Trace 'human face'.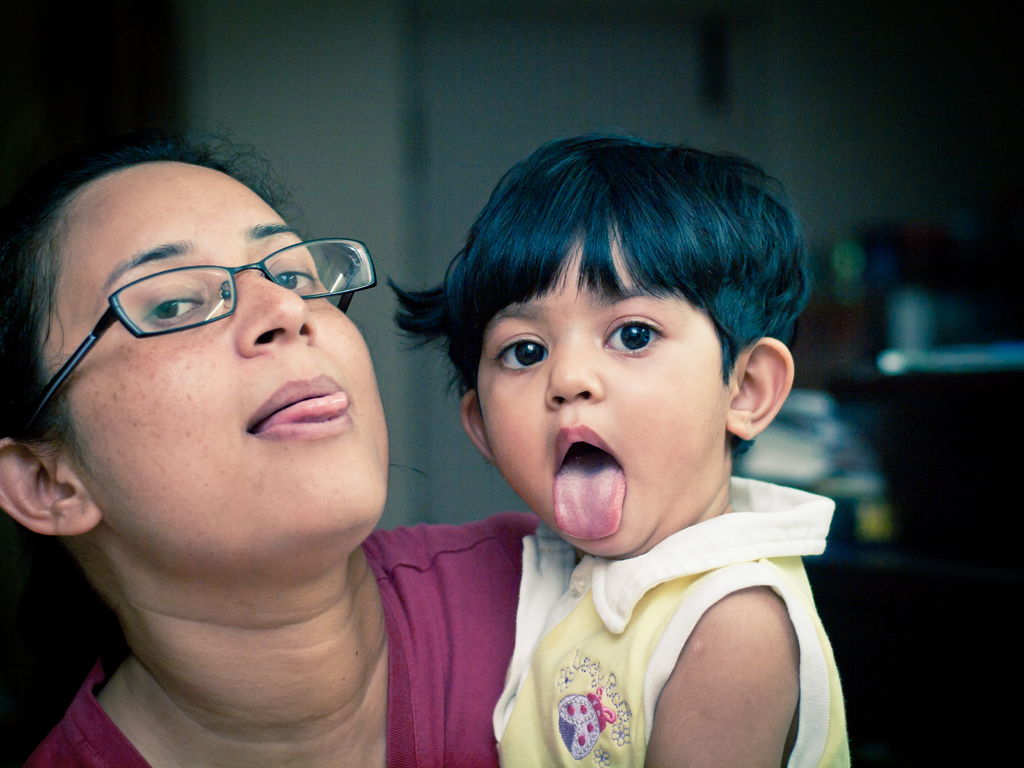
Traced to bbox(478, 230, 720, 563).
